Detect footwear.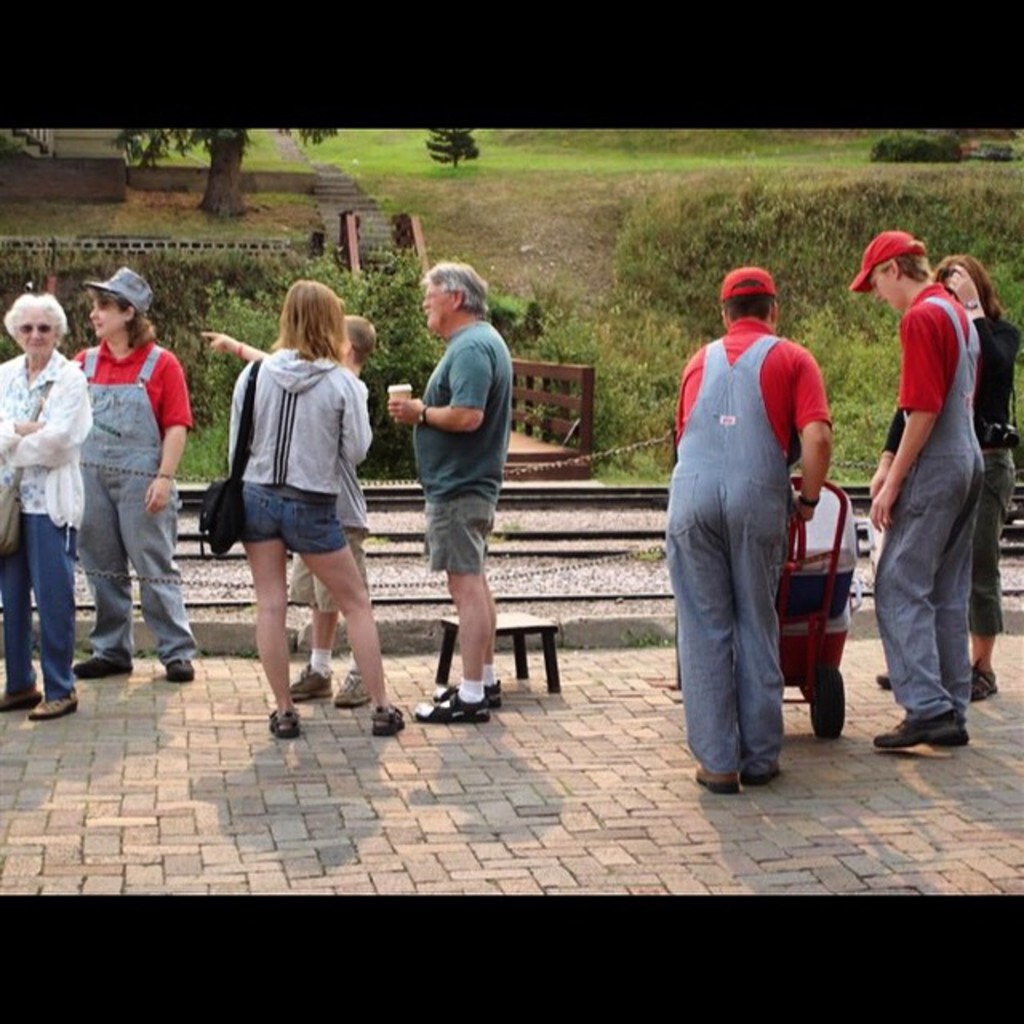
Detected at x1=29 y1=691 x2=80 y2=715.
